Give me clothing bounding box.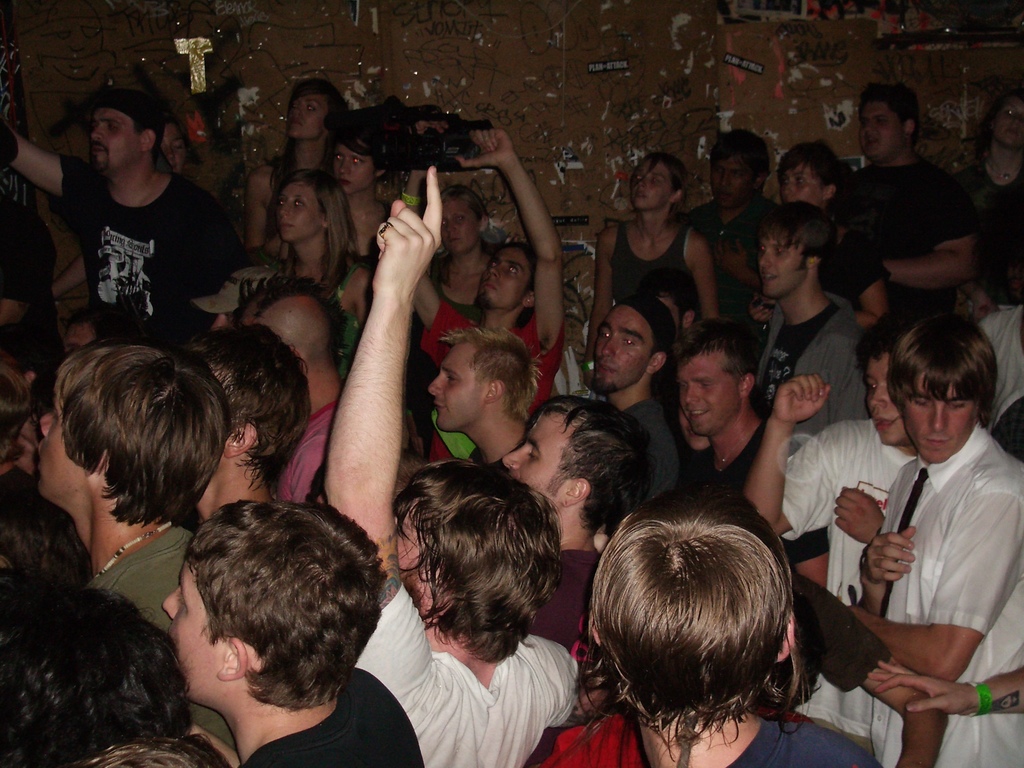
bbox=(354, 581, 582, 767).
